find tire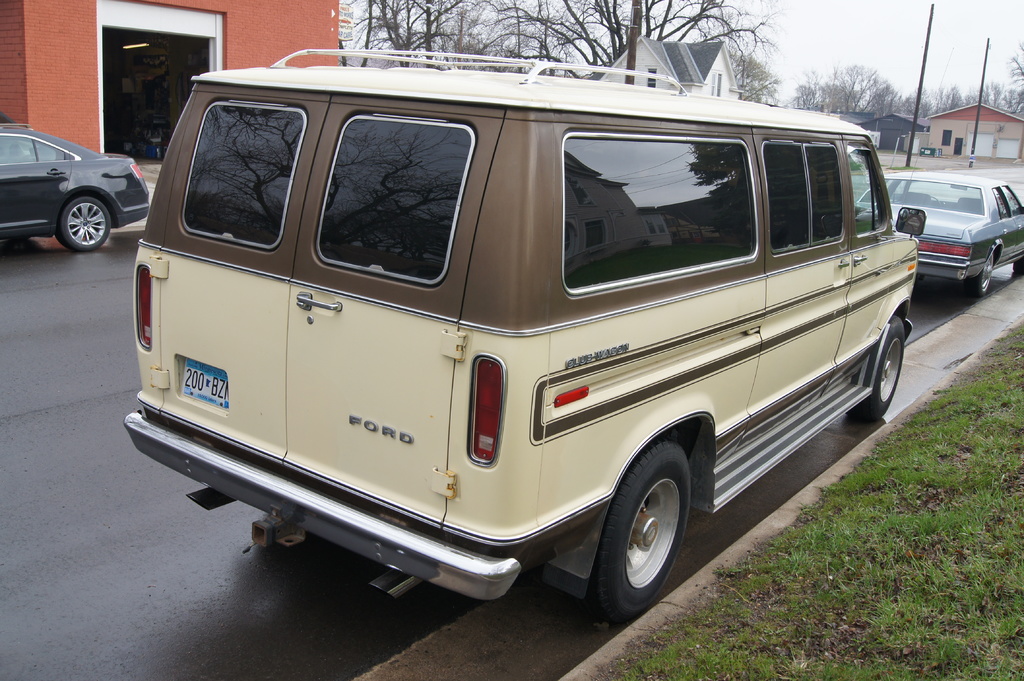
(582, 441, 691, 630)
